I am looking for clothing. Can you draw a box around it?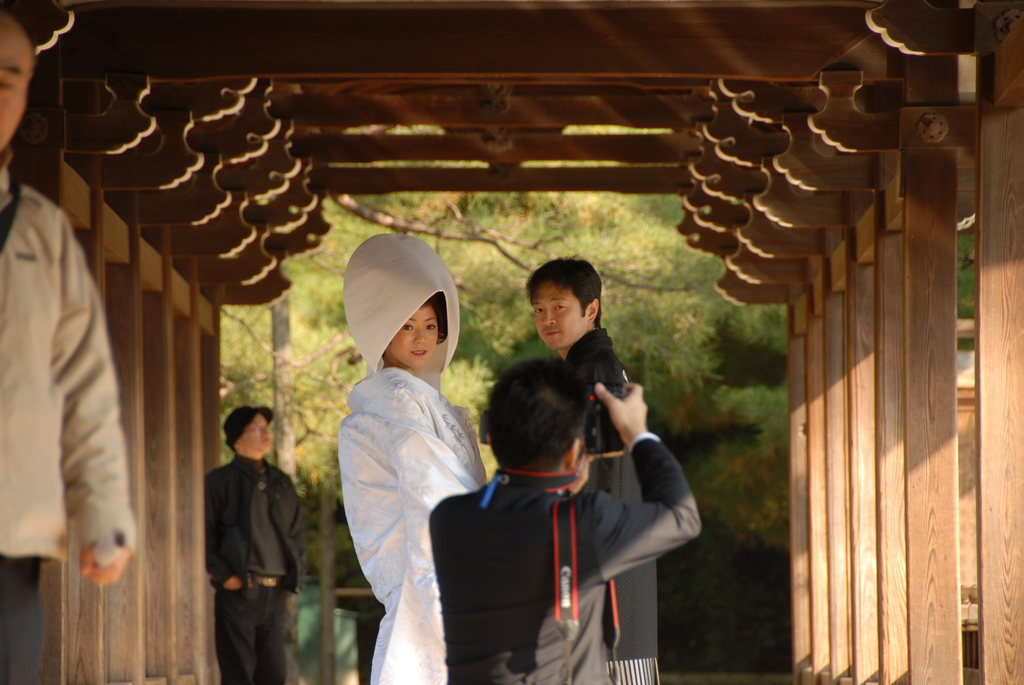
Sure, the bounding box is <box>425,429,701,684</box>.
